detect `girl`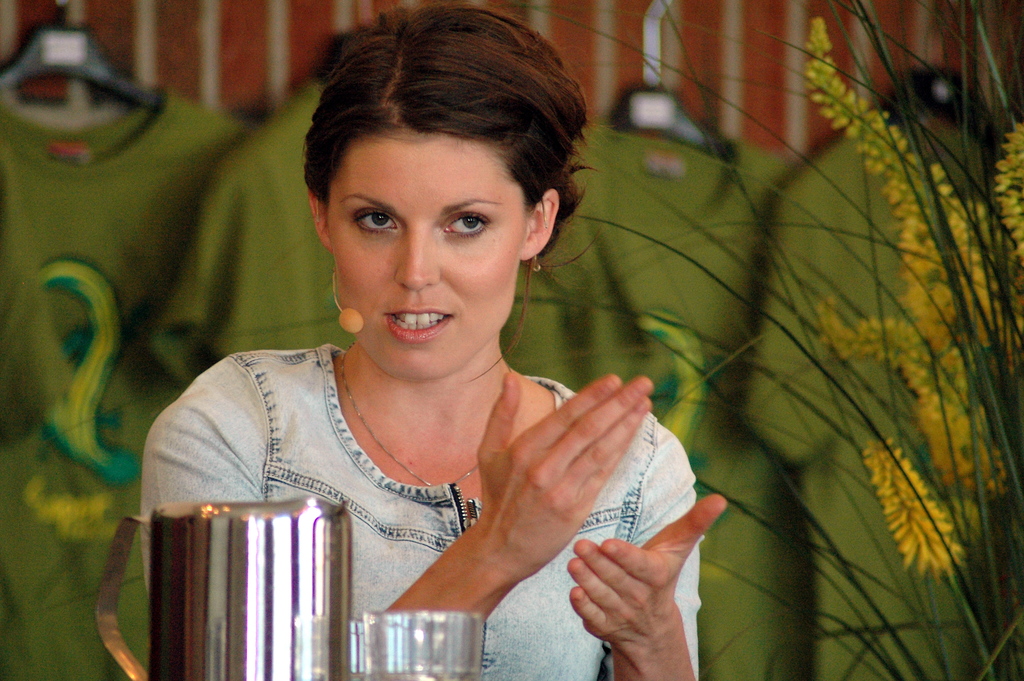
144,0,725,680
